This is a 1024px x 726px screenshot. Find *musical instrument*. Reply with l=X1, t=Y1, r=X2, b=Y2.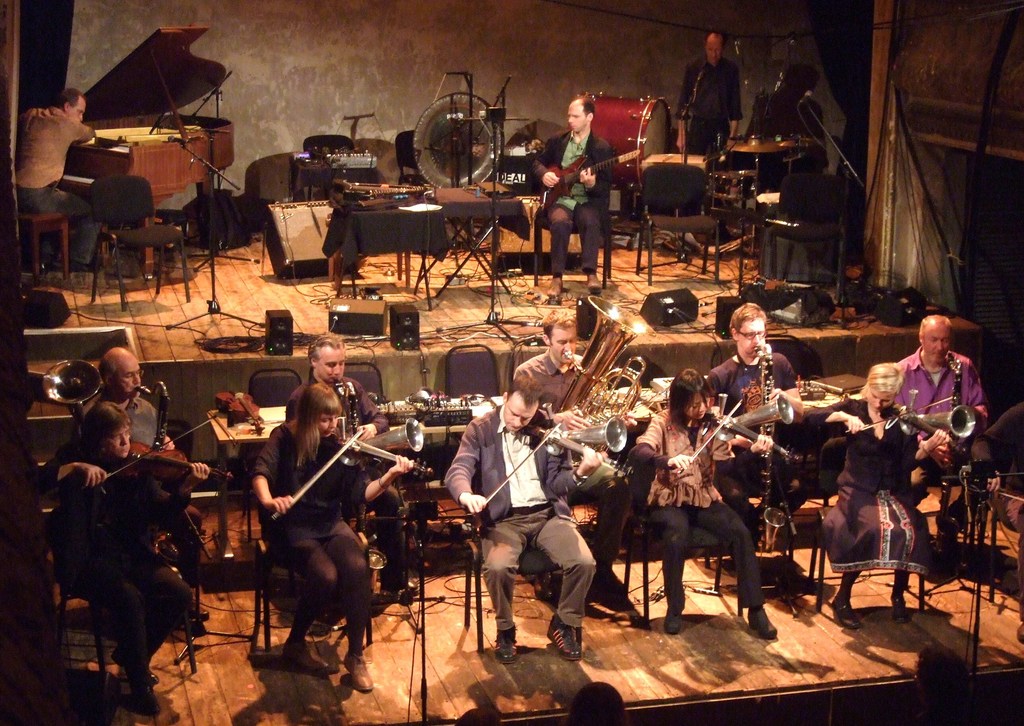
l=567, t=91, r=680, b=206.
